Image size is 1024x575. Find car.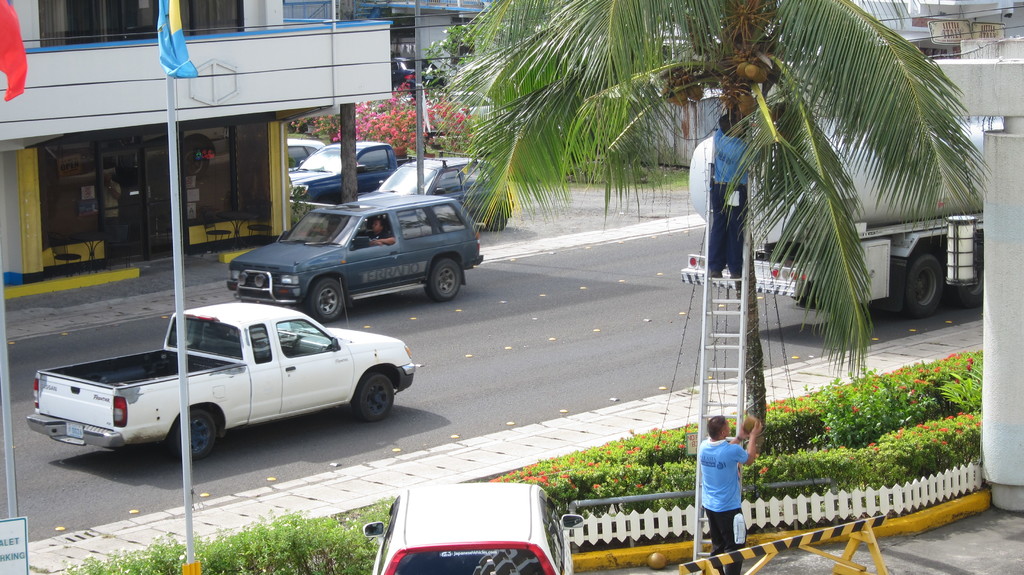
region(363, 483, 570, 574).
